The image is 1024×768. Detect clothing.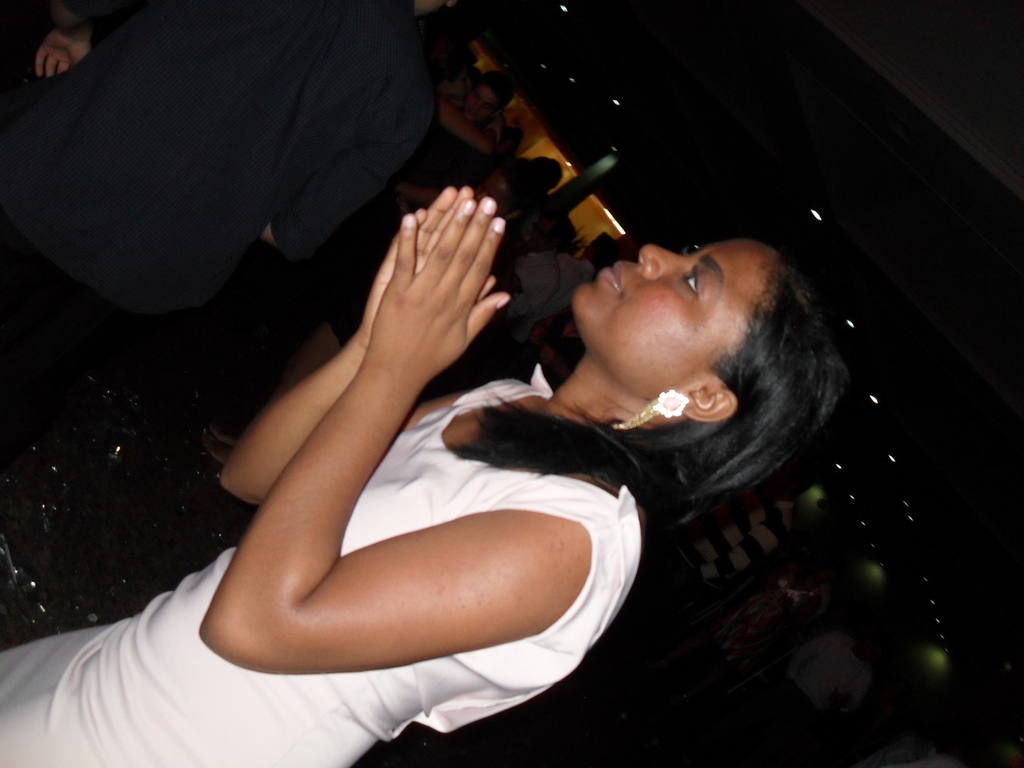
Detection: <box>0,361,631,767</box>.
